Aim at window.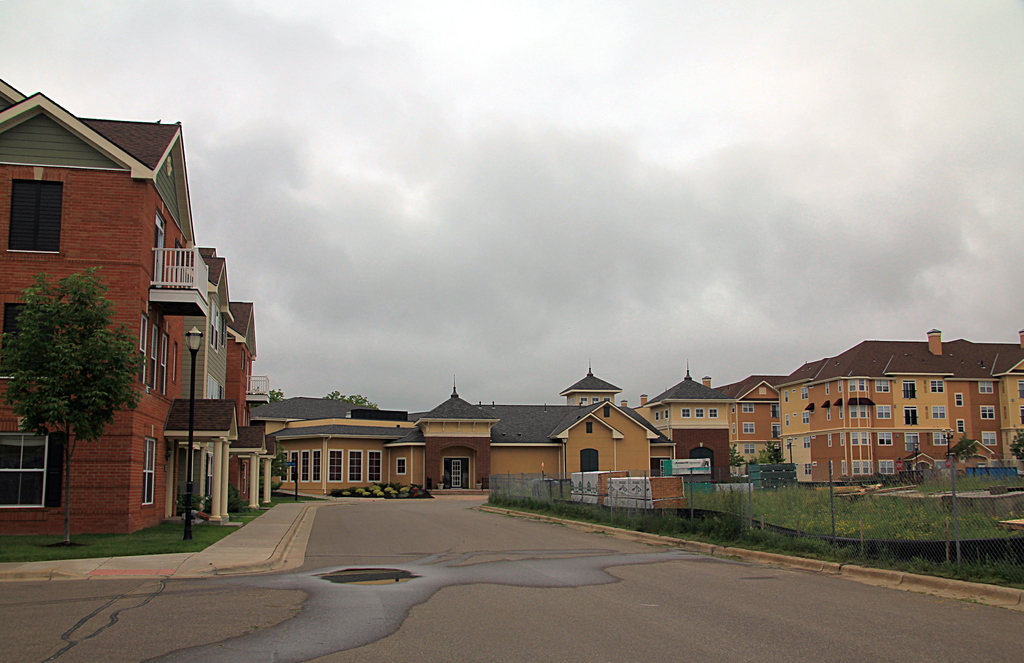
Aimed at rect(740, 403, 753, 413).
